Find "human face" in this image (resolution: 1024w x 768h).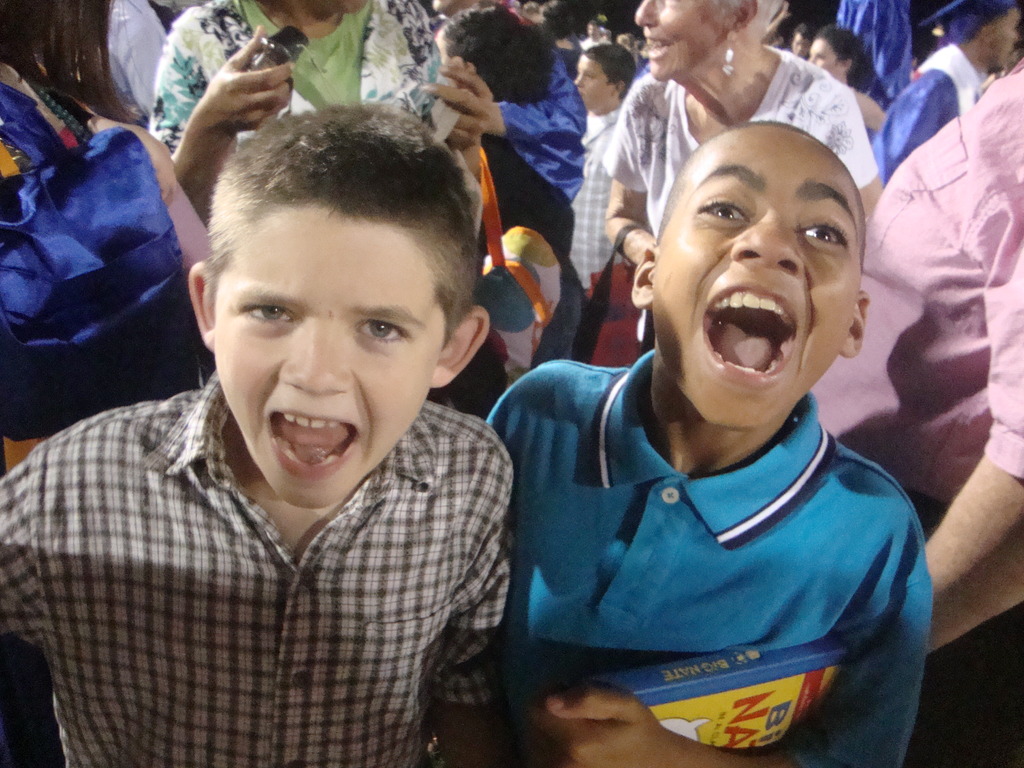
<region>808, 38, 840, 78</region>.
